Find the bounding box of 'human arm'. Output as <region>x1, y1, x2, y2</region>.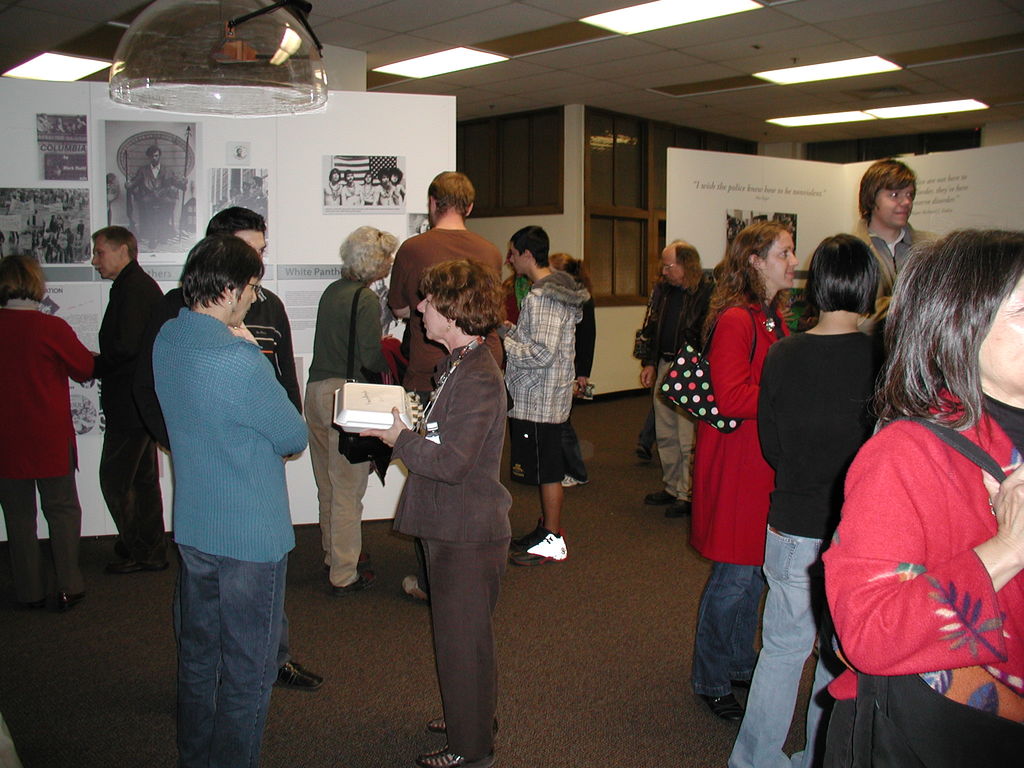
<region>282, 324, 306, 416</region>.
